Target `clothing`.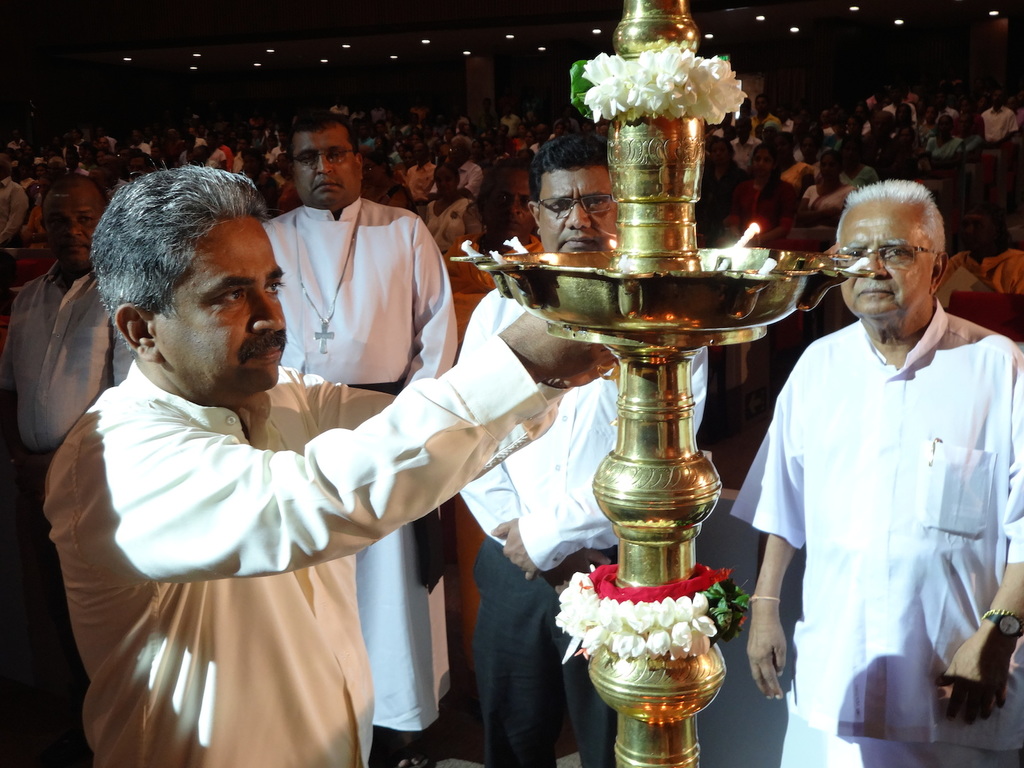
Target region: (x1=744, y1=247, x2=1010, y2=752).
